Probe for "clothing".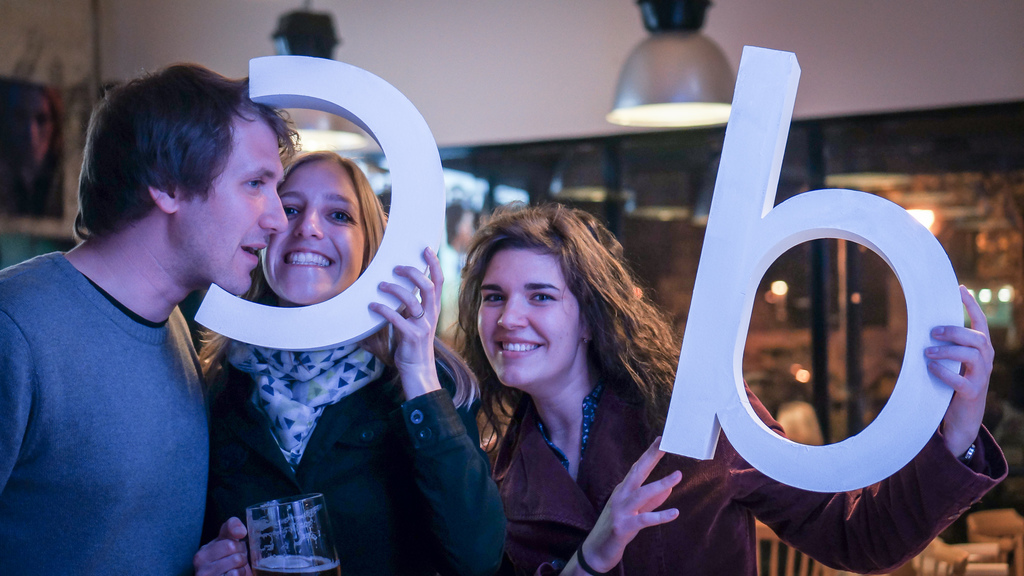
Probe result: 3,194,242,569.
